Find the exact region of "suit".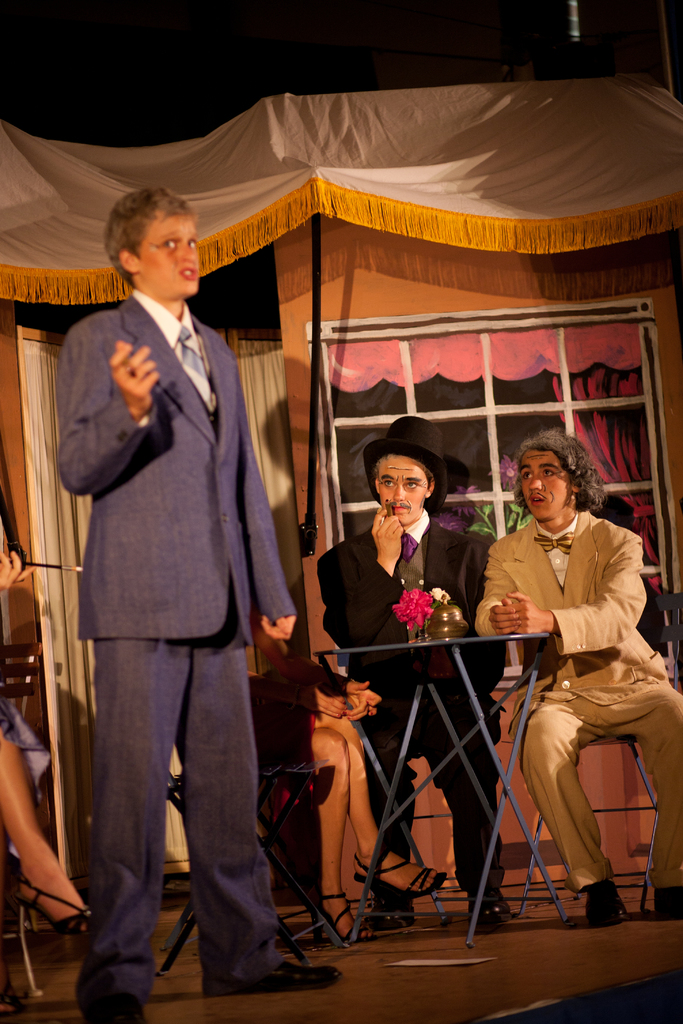
Exact region: pyautogui.locateOnScreen(470, 515, 682, 893).
